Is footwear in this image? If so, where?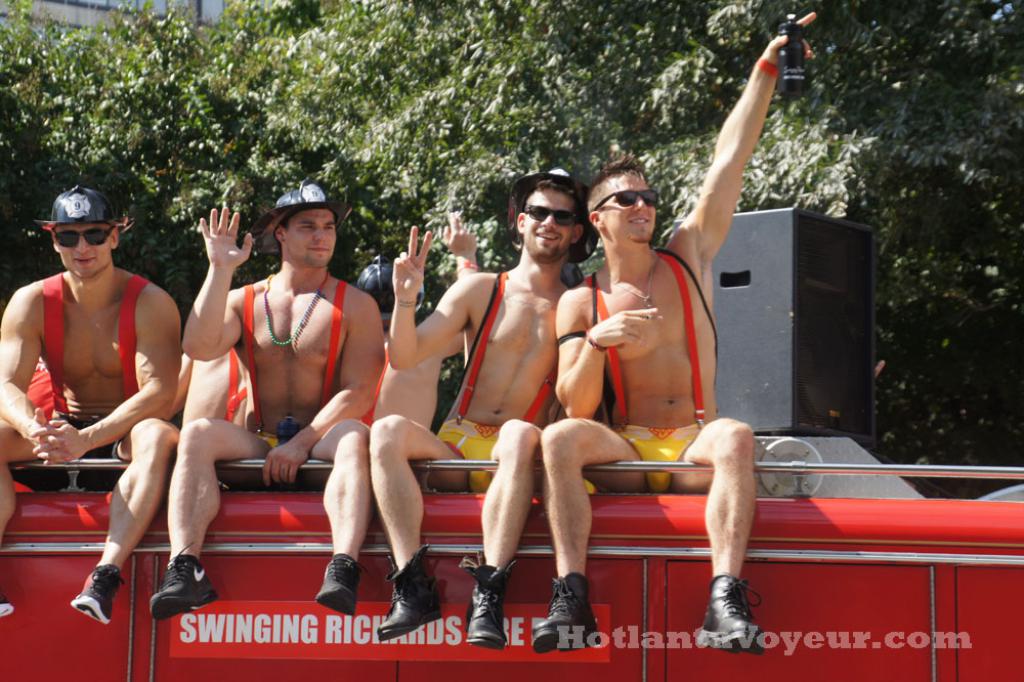
Yes, at bbox=(462, 562, 506, 654).
